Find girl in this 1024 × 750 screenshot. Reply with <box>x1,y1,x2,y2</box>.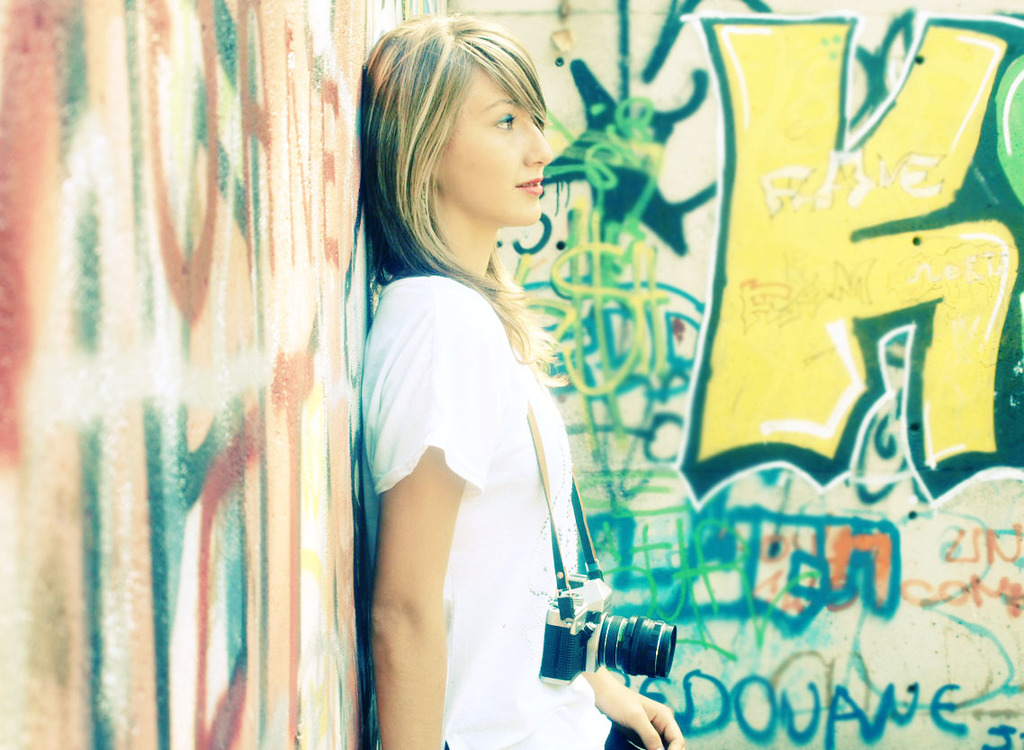
<box>349,20,695,749</box>.
